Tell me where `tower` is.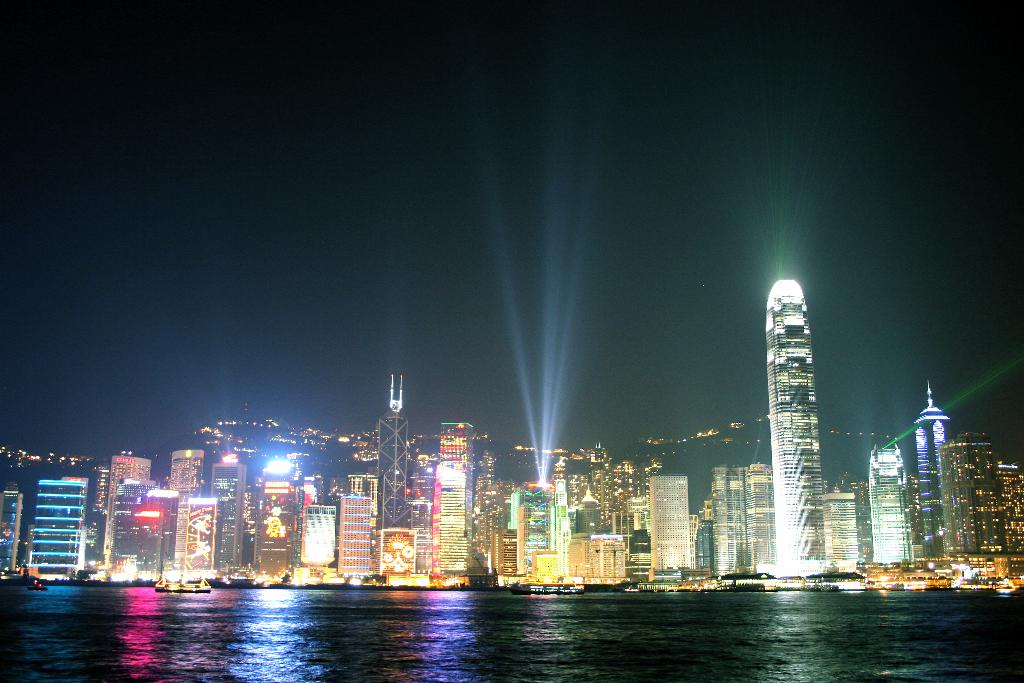
`tower` is at BBox(131, 499, 166, 574).
